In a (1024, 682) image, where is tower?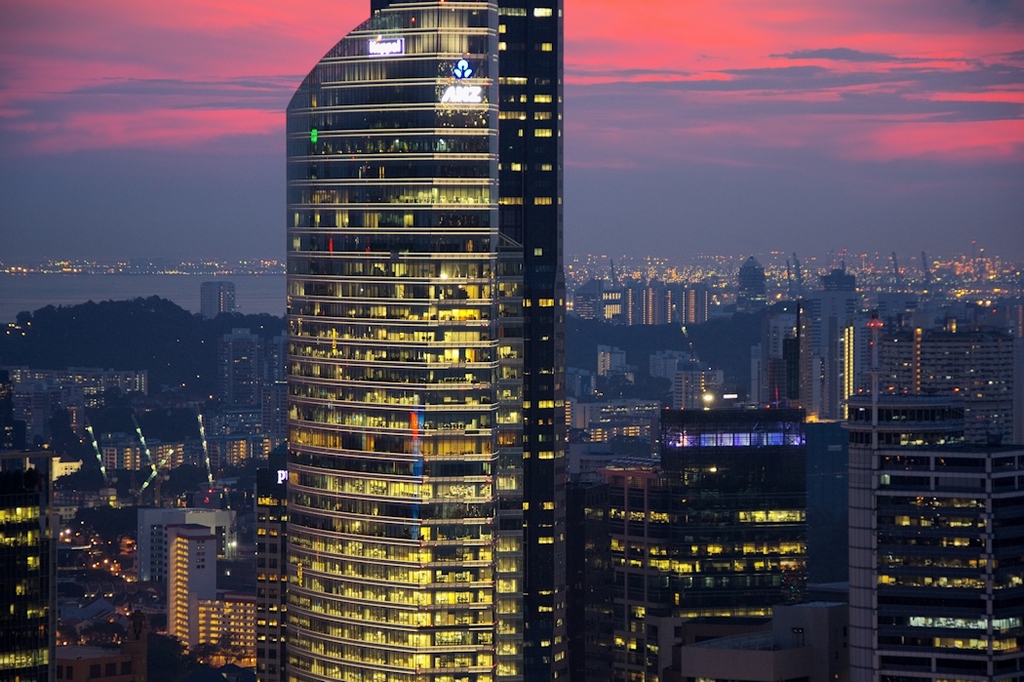
{"left": 842, "top": 388, "right": 1023, "bottom": 681}.
